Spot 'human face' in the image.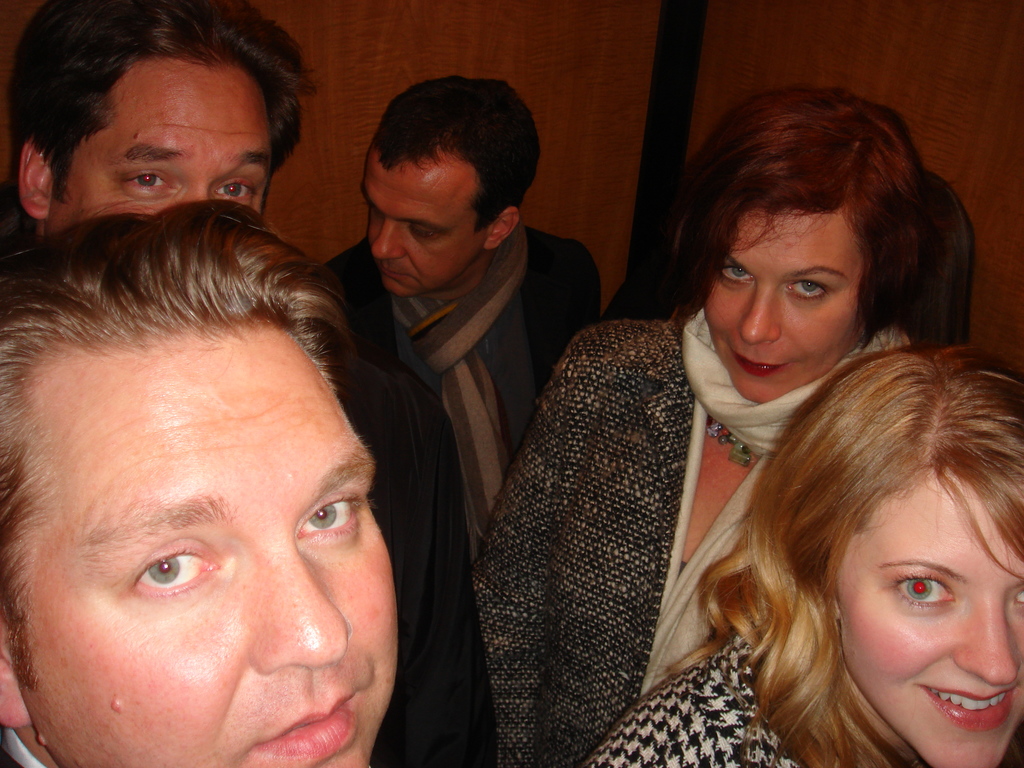
'human face' found at detection(361, 164, 485, 294).
